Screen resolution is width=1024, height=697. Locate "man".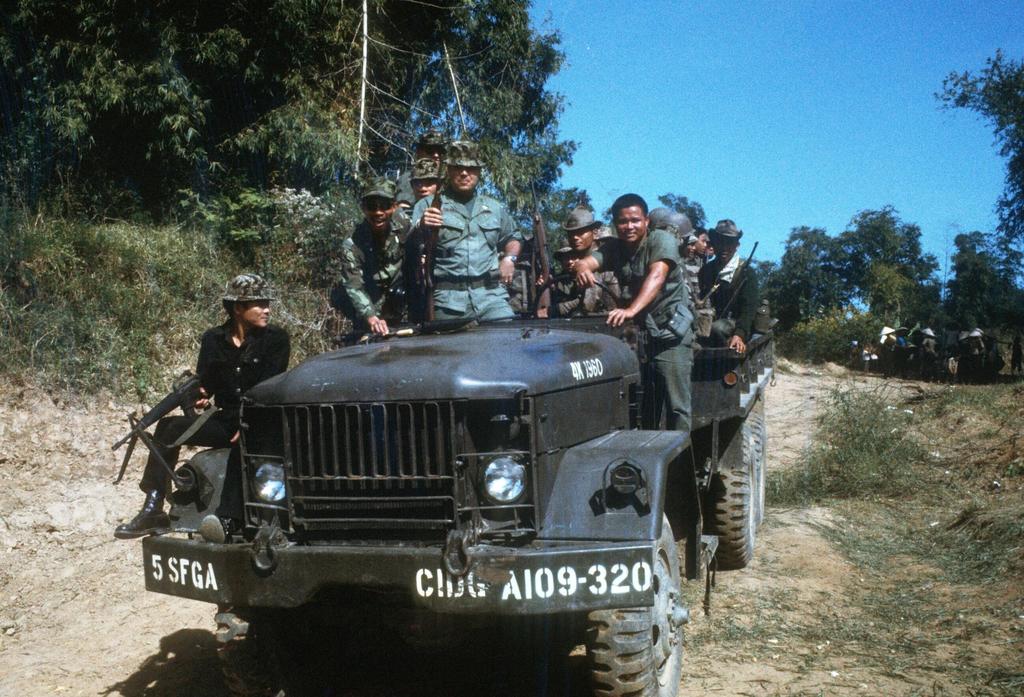
(331, 176, 421, 339).
